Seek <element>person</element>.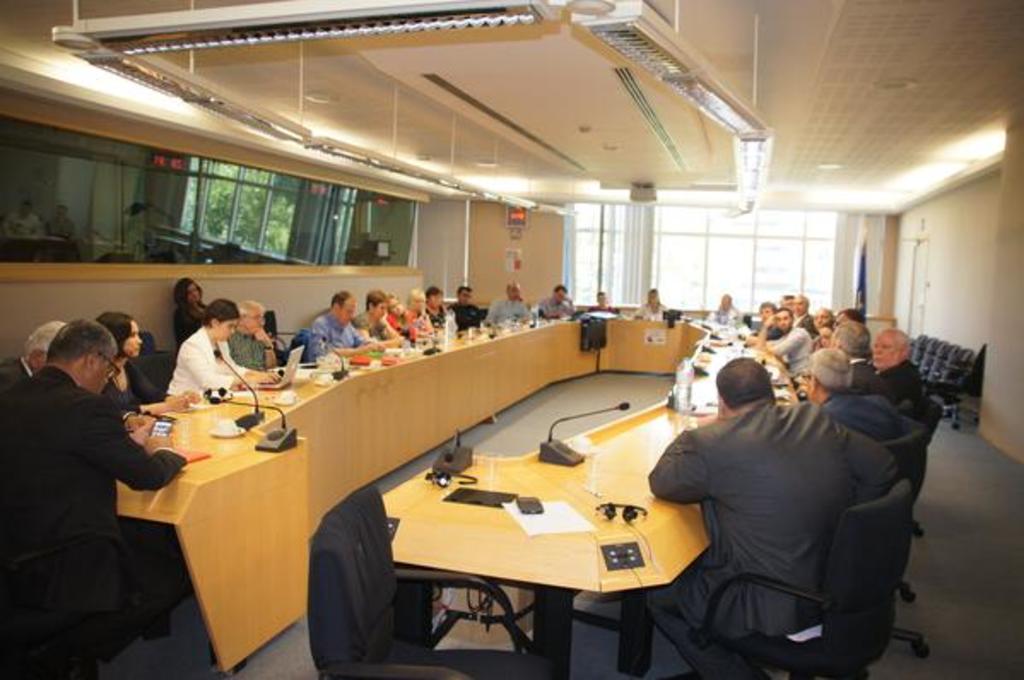
bbox(159, 289, 277, 434).
